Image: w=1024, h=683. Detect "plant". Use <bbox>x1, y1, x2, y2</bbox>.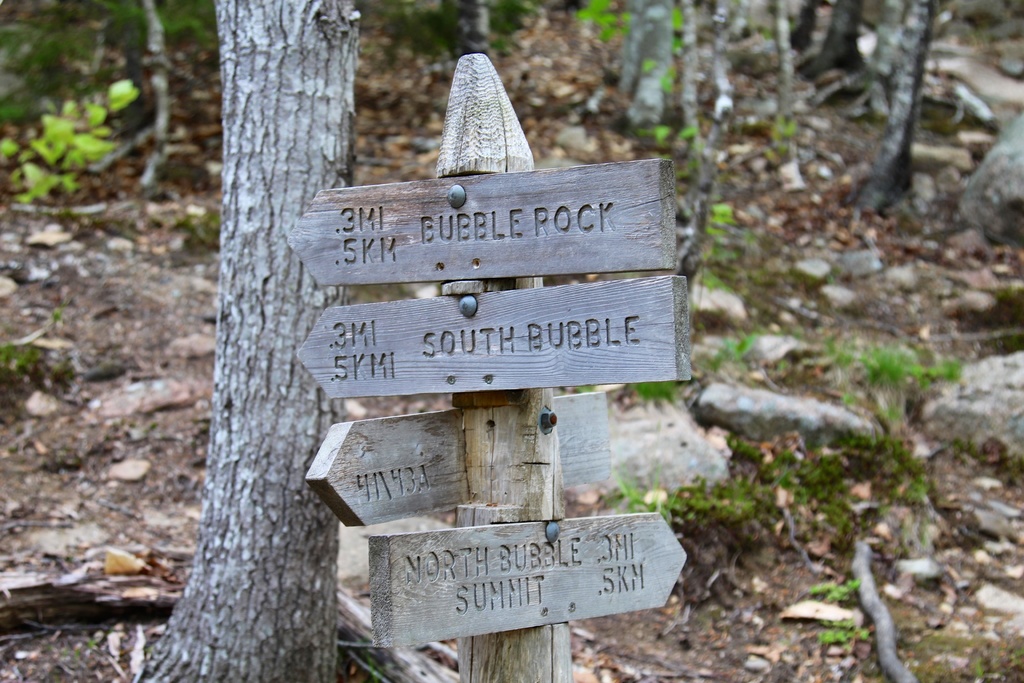
<bbox>572, 0, 690, 94</bbox>.
